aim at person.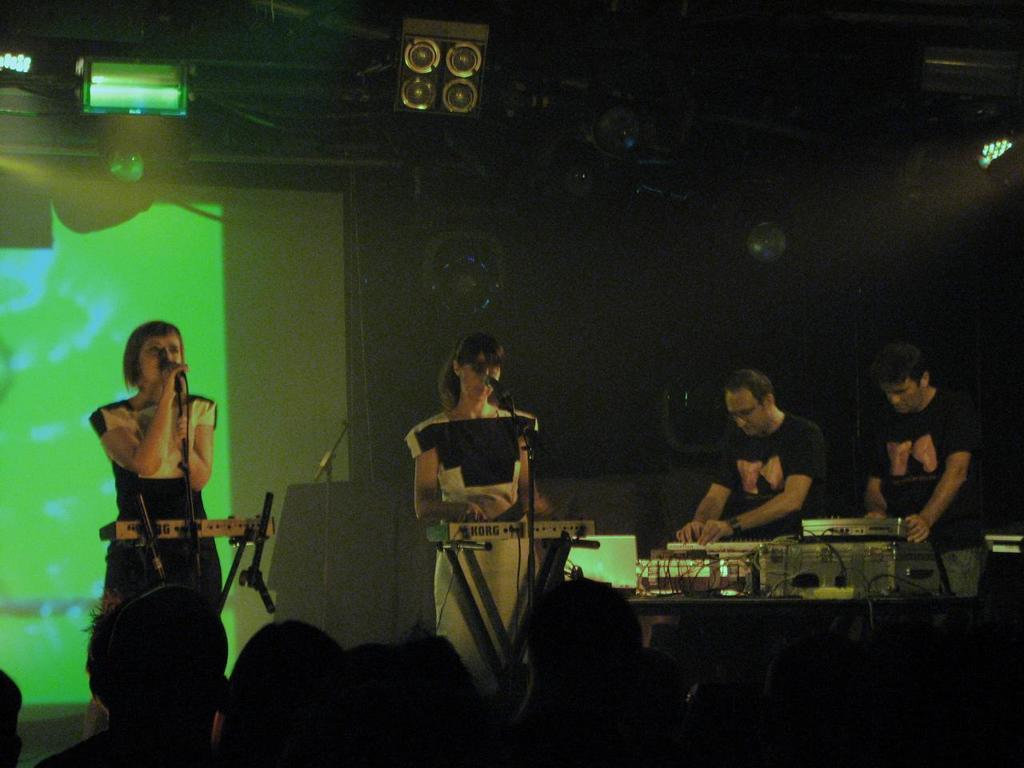
Aimed at <region>90, 320, 226, 612</region>.
